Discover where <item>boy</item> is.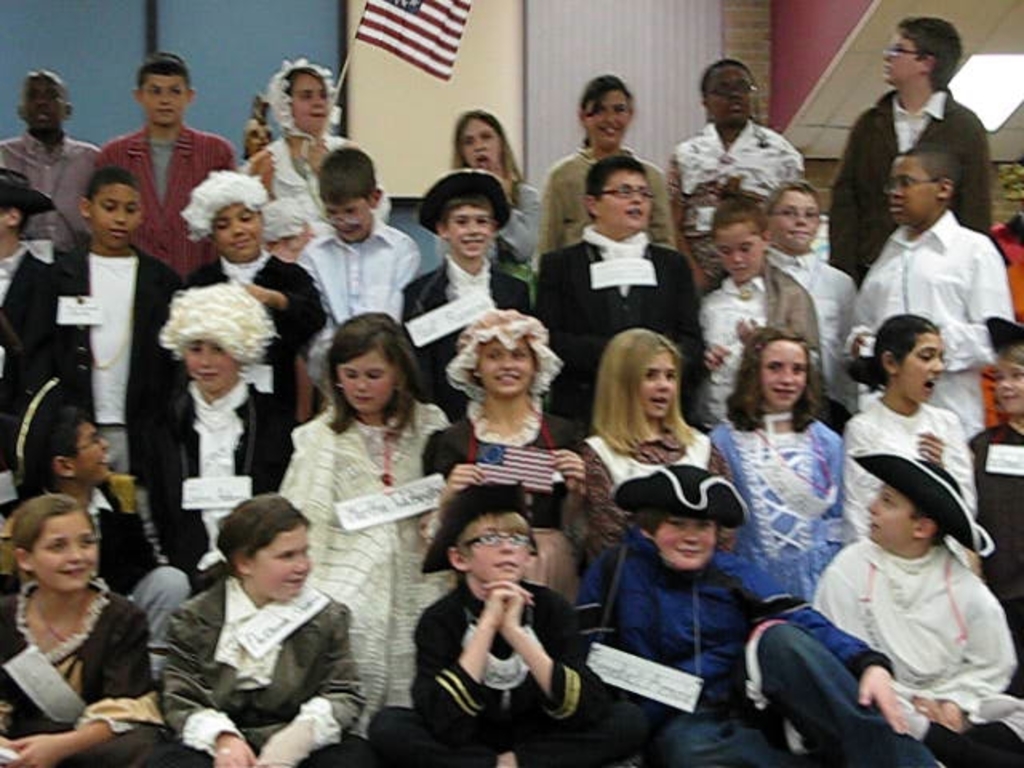
Discovered at (0, 171, 56, 451).
